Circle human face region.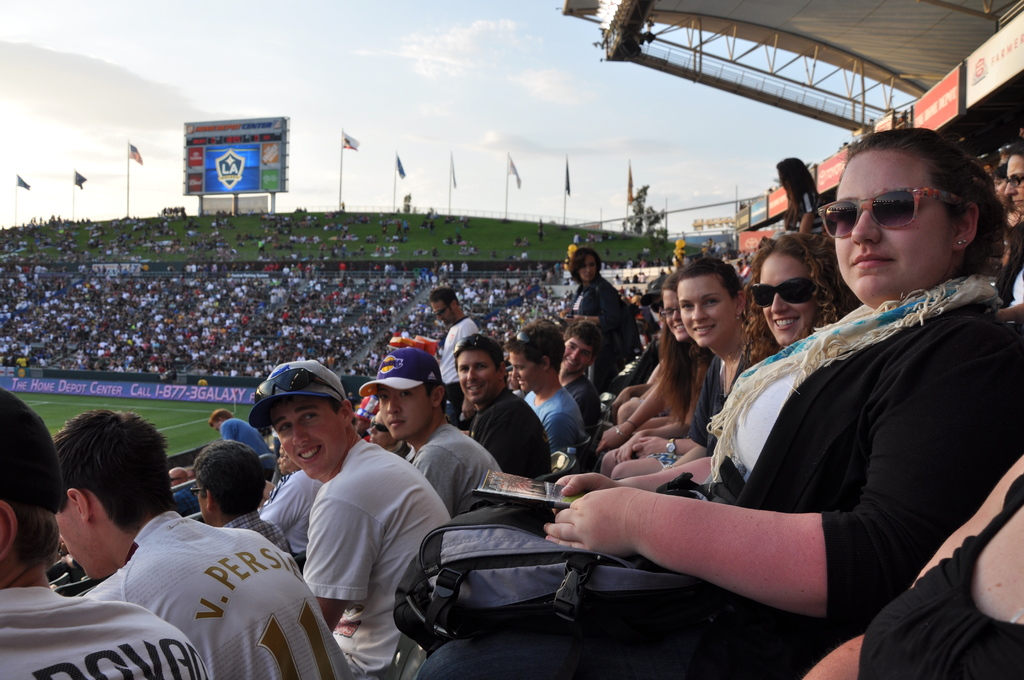
Region: rect(831, 153, 952, 303).
